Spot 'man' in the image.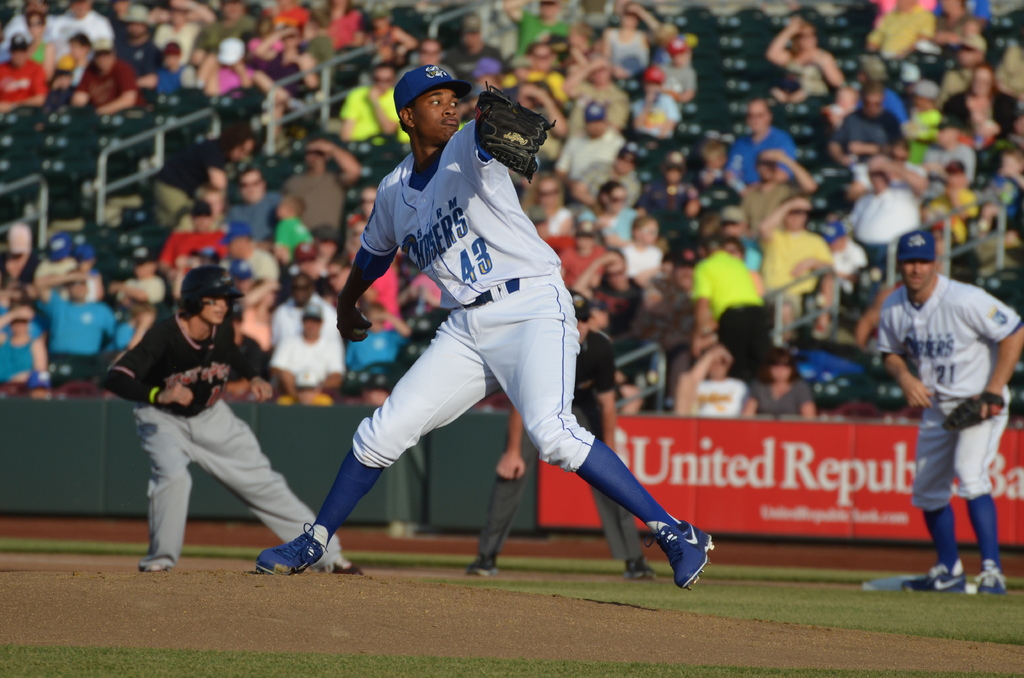
'man' found at box=[505, 0, 570, 54].
